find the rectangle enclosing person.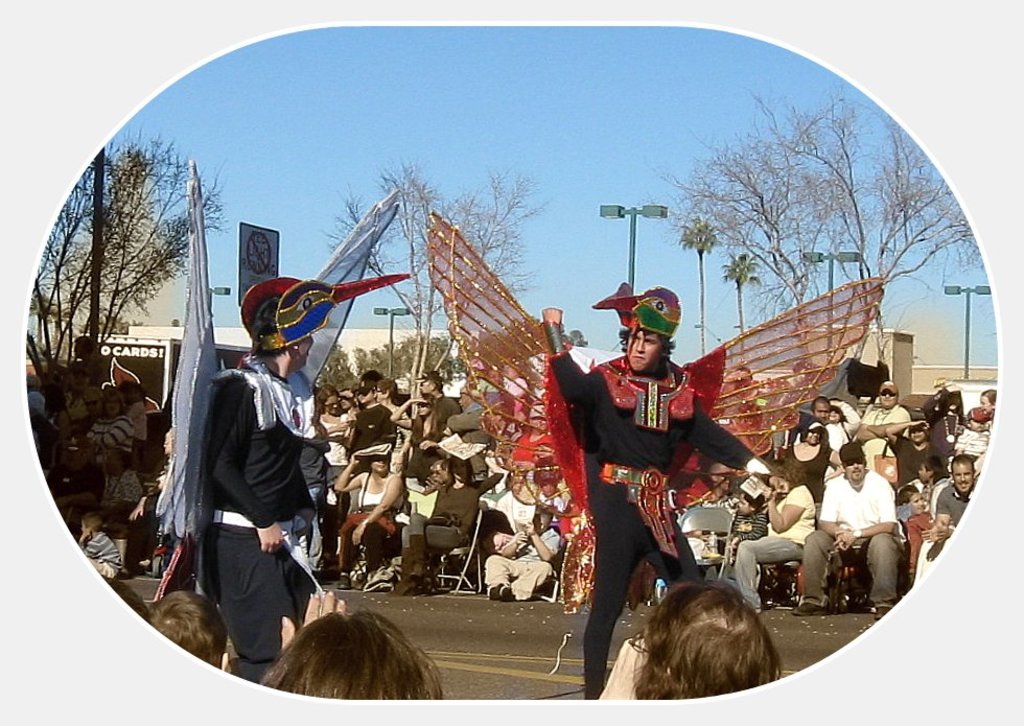
(334, 391, 355, 431).
